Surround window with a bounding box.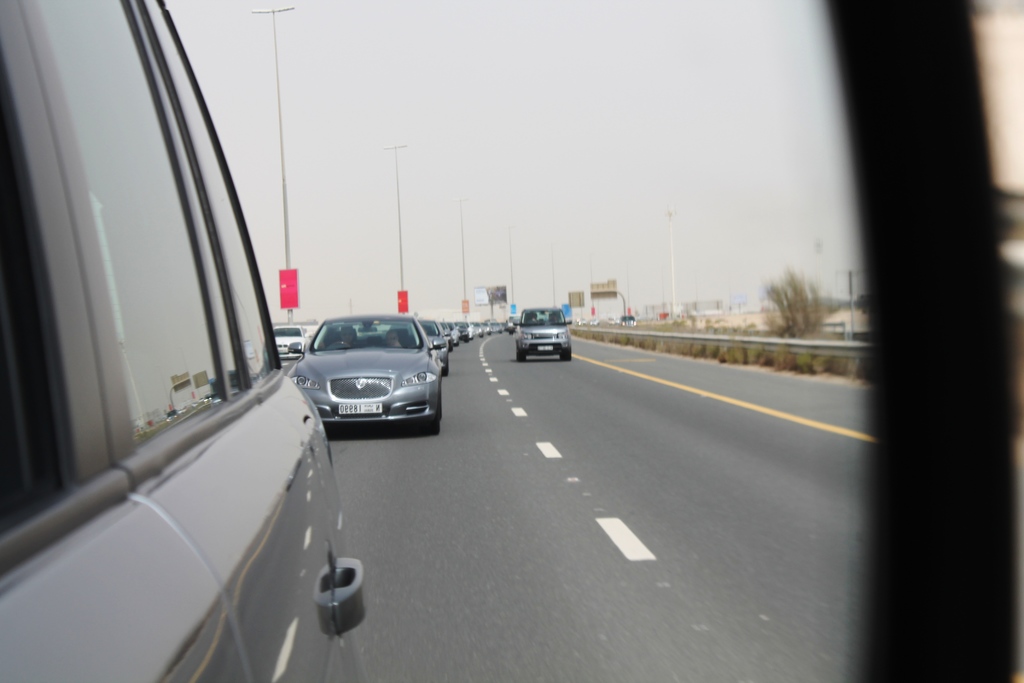
Rect(22, 58, 268, 441).
